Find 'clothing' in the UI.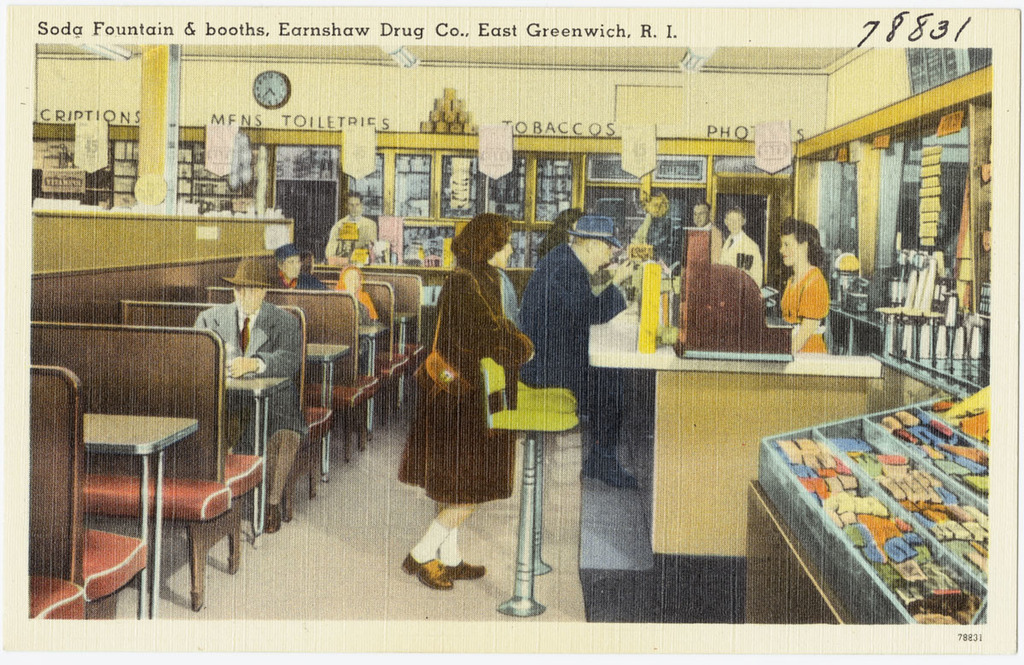
UI element at BBox(782, 262, 830, 353).
